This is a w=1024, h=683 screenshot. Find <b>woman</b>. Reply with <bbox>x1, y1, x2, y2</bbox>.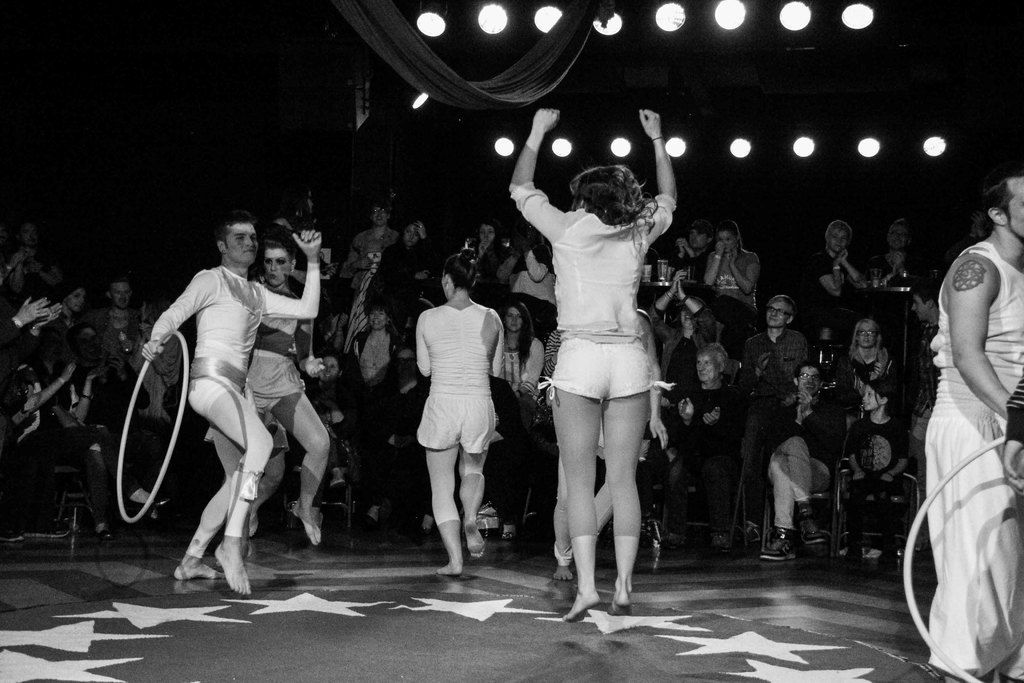
<bbox>210, 240, 341, 556</bbox>.
